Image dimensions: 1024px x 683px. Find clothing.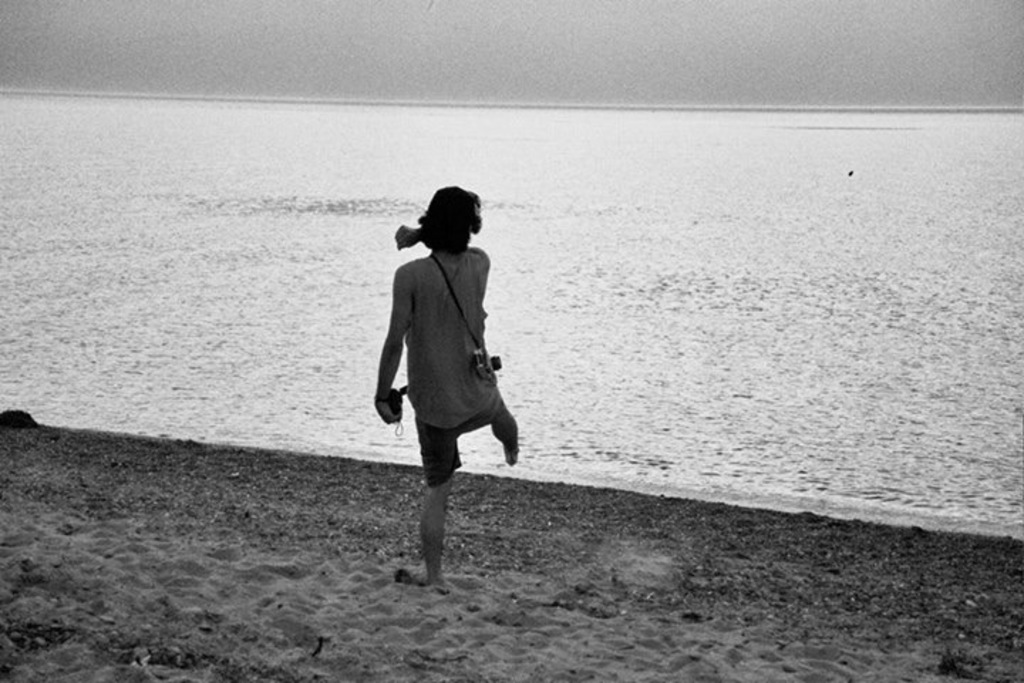
l=370, t=186, r=519, b=491.
